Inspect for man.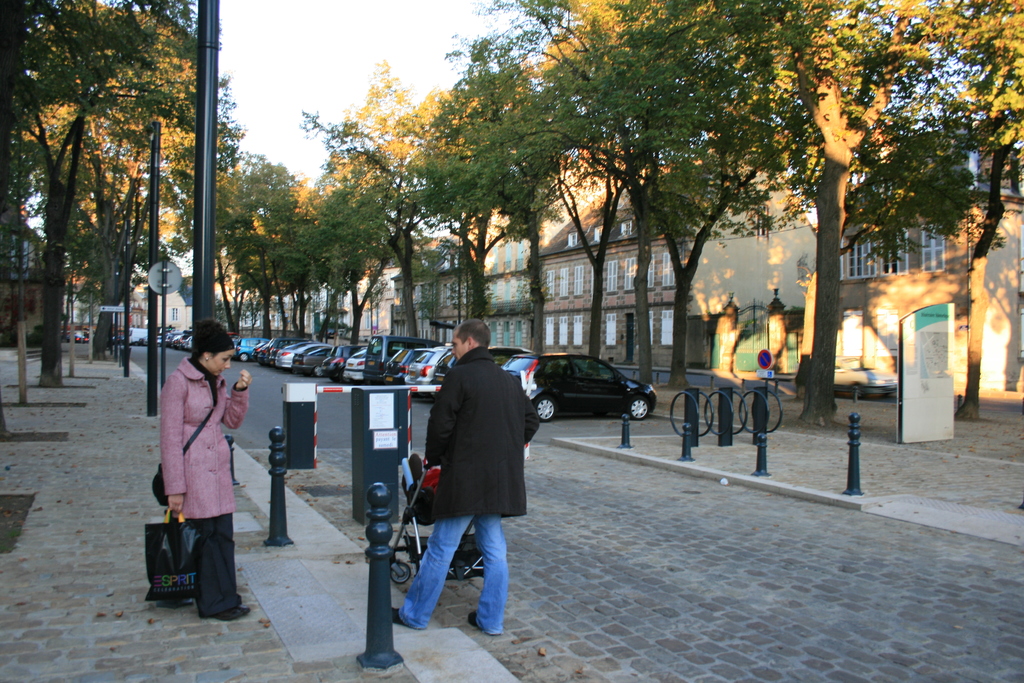
Inspection: <bbox>399, 330, 538, 646</bbox>.
